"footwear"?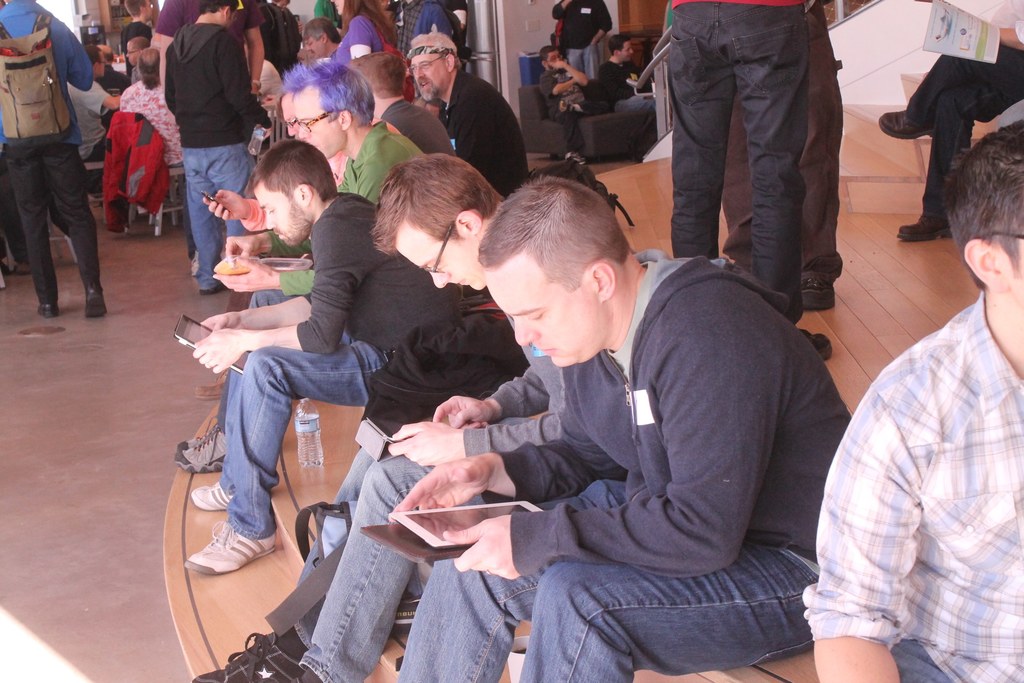
Rect(895, 217, 956, 238)
